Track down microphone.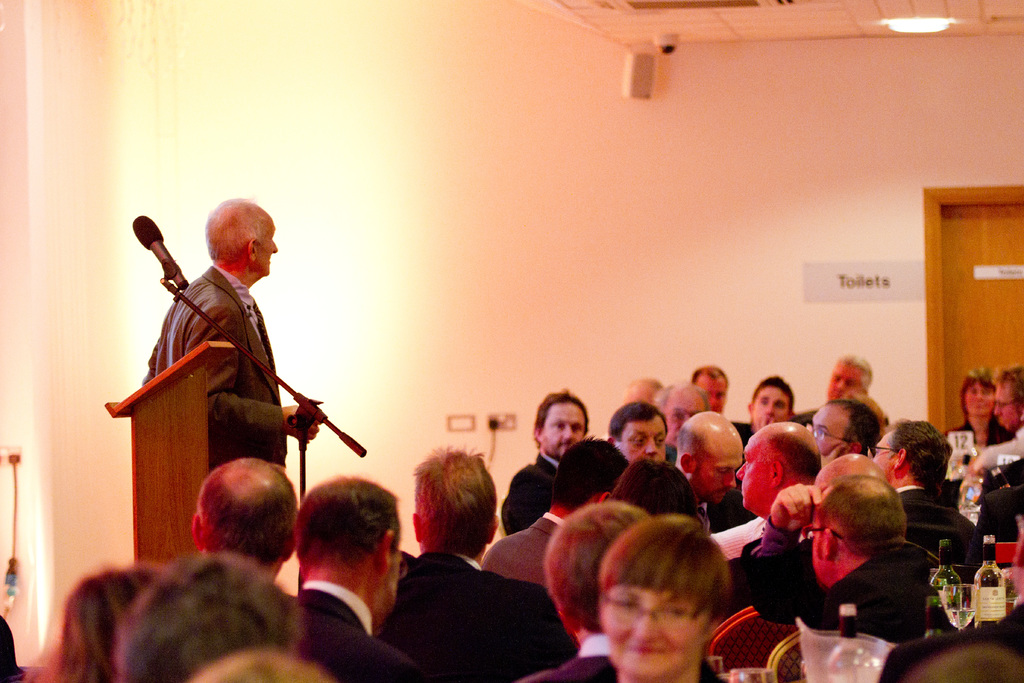
Tracked to [left=127, top=215, right=190, bottom=290].
